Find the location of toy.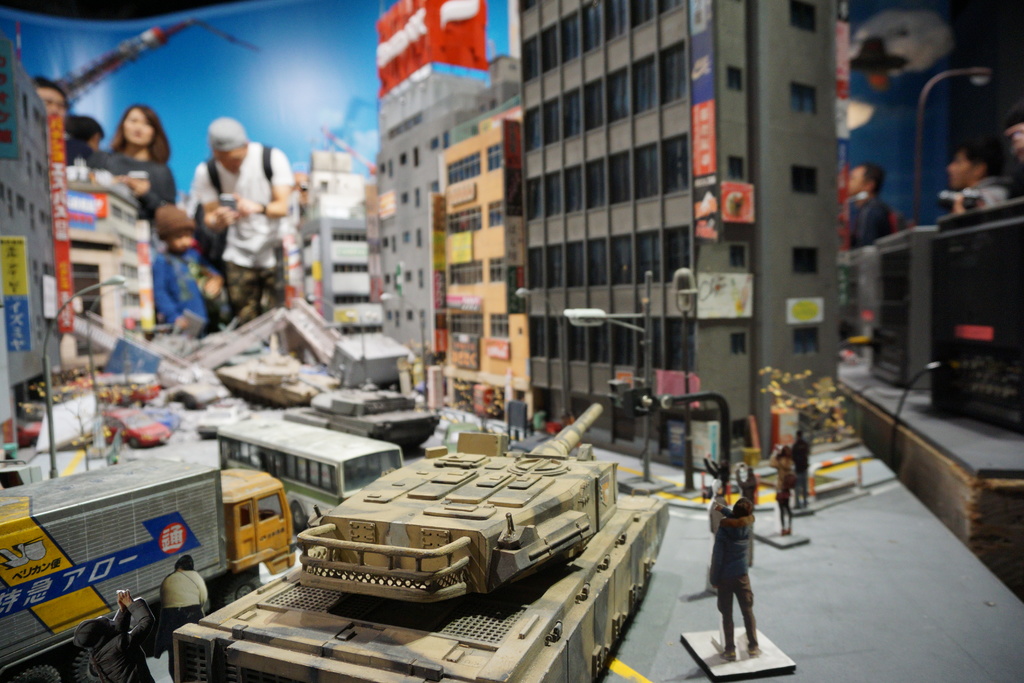
Location: <bbox>0, 444, 292, 682</bbox>.
